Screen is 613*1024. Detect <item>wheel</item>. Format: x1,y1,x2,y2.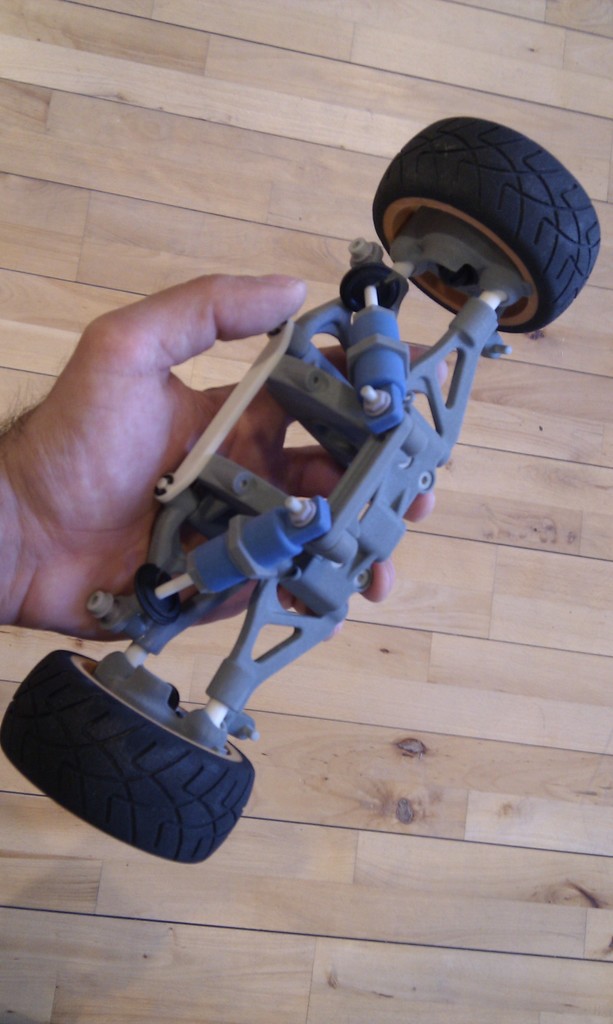
375,125,599,334.
